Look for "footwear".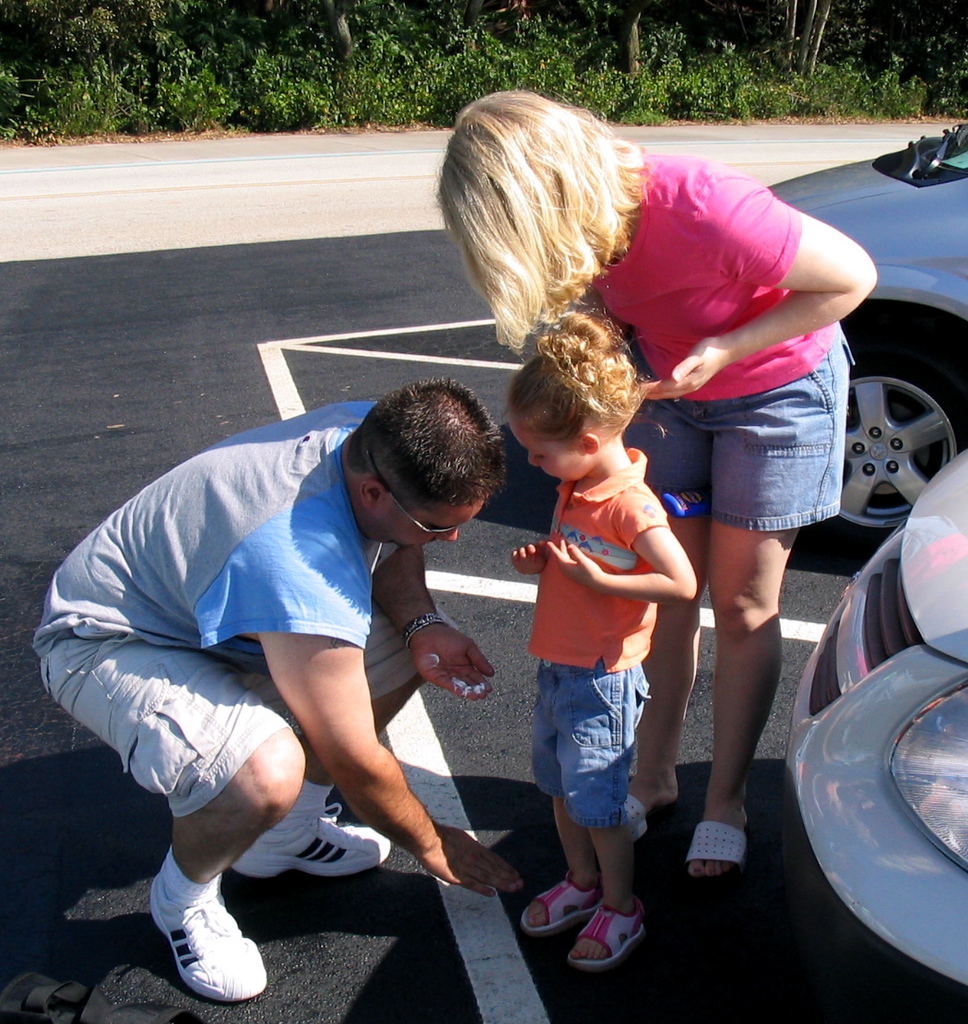
Found: [566, 893, 650, 968].
